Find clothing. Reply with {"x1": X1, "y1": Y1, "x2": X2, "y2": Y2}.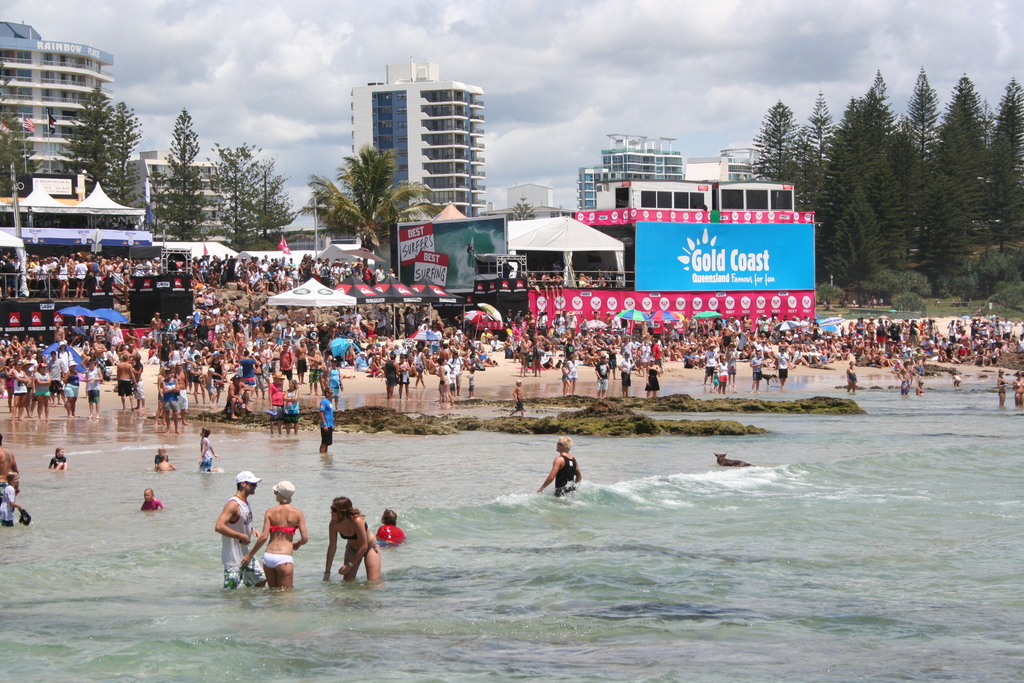
{"x1": 375, "y1": 519, "x2": 409, "y2": 545}.
